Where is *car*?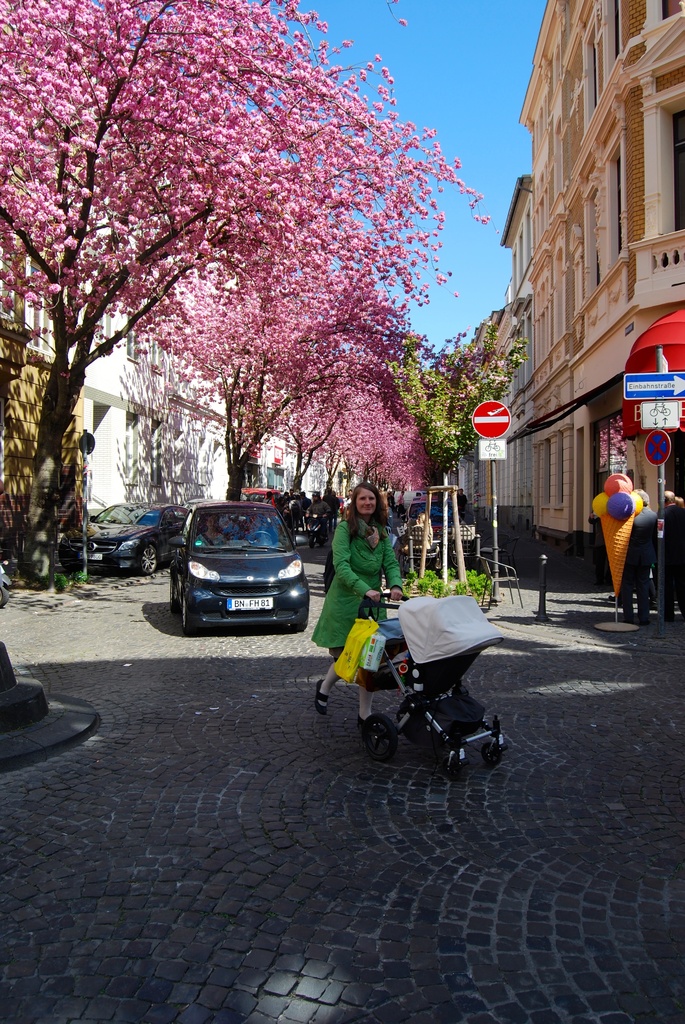
<region>90, 499, 167, 573</region>.
